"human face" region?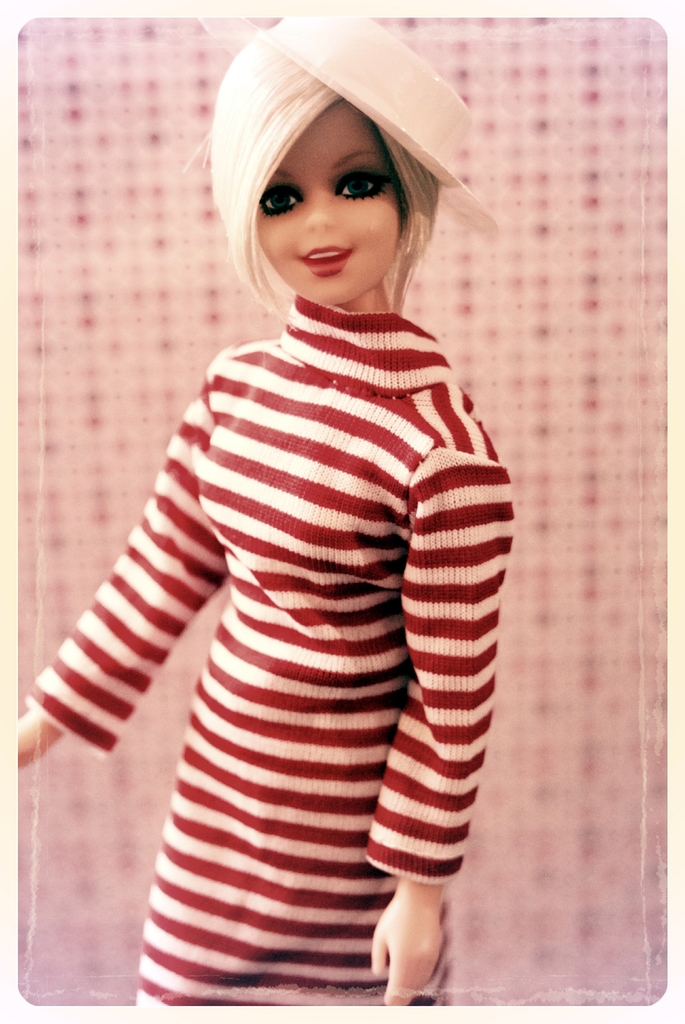
box=[255, 95, 403, 304]
